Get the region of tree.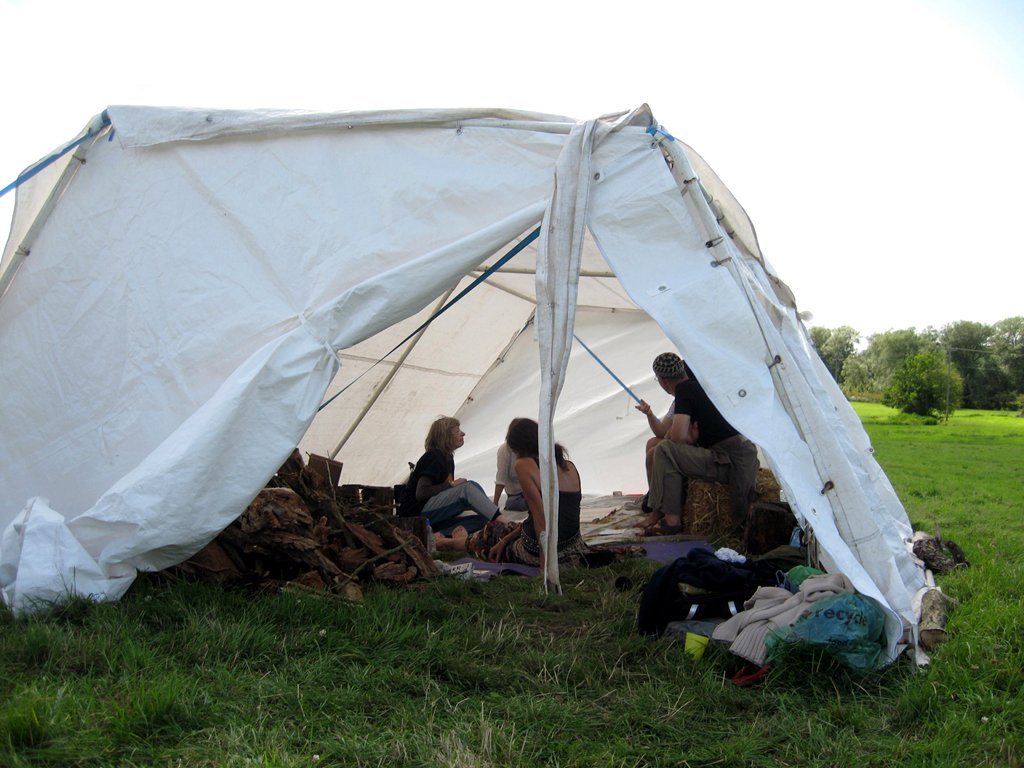
(x1=809, y1=320, x2=855, y2=370).
